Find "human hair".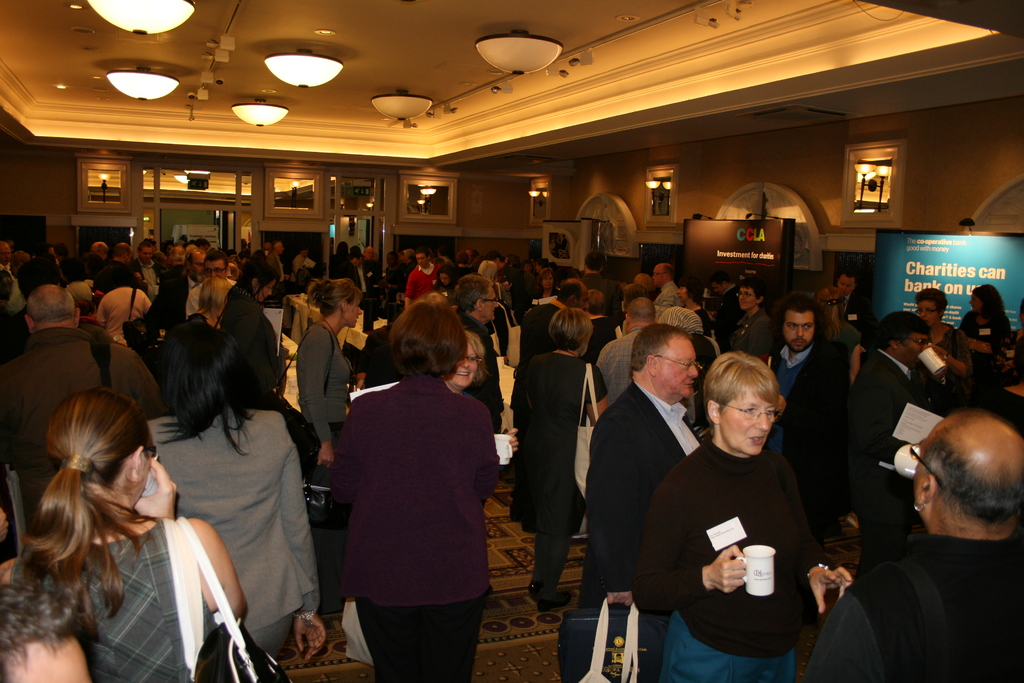
l=457, t=251, r=468, b=260.
